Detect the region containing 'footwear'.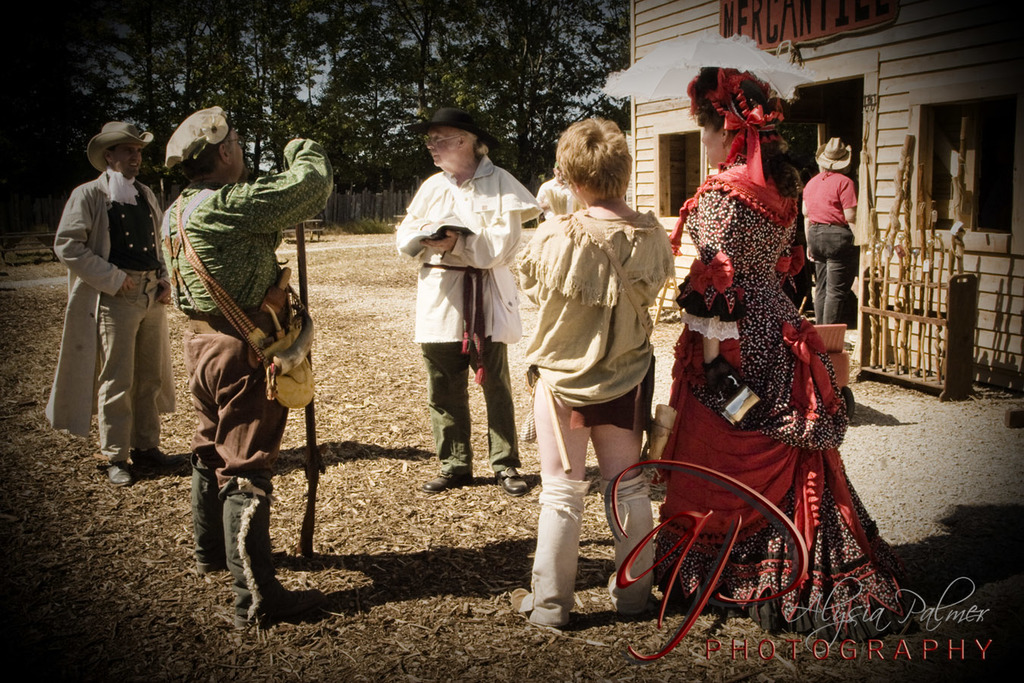
<box>416,467,472,496</box>.
